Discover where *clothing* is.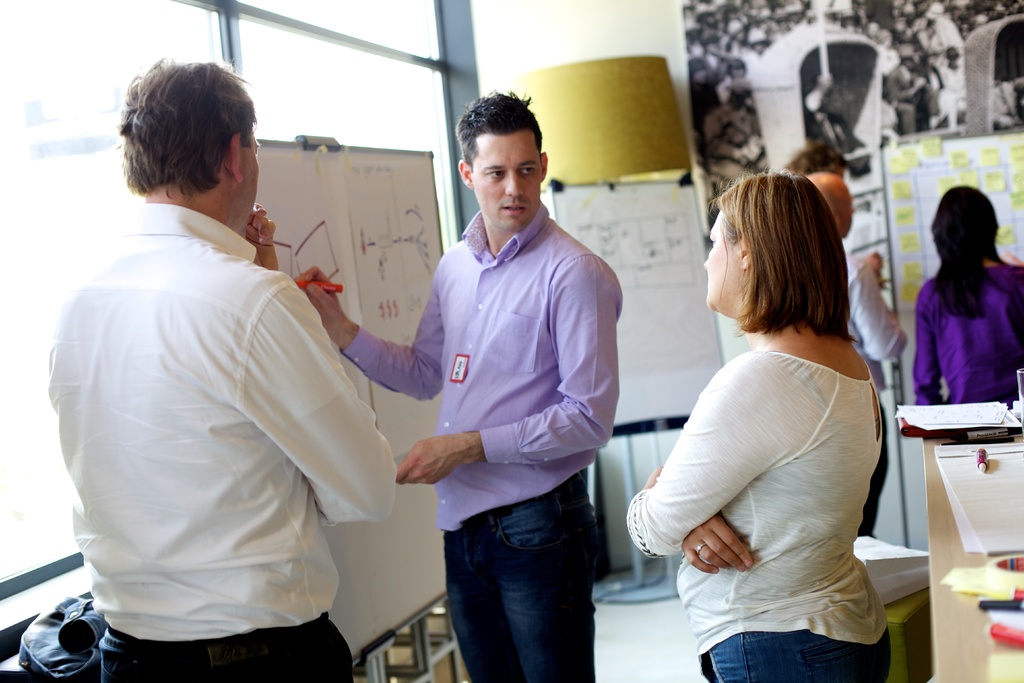
Discovered at {"left": 908, "top": 261, "right": 1023, "bottom": 406}.
